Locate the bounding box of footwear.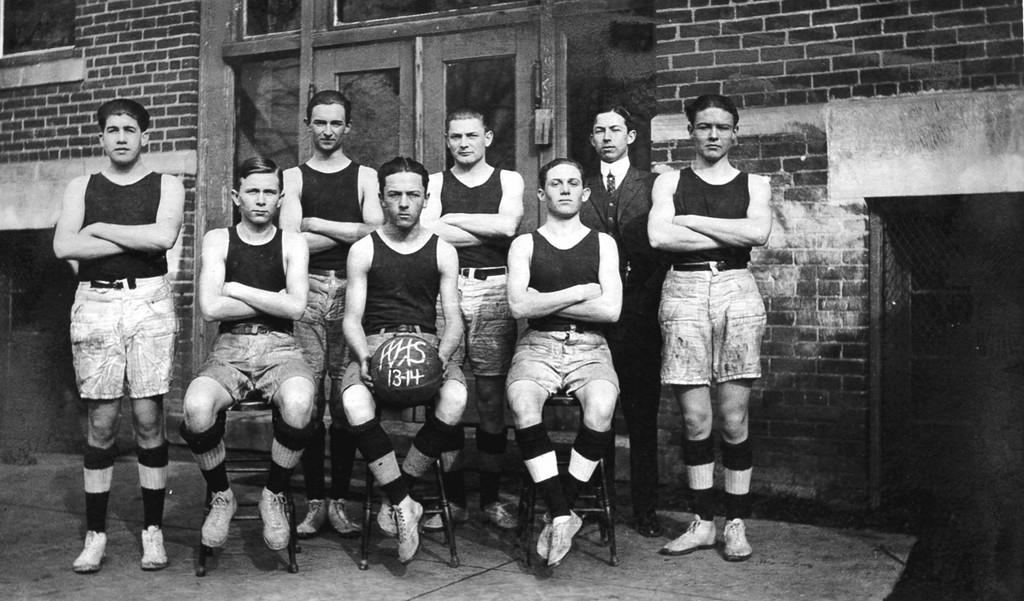
Bounding box: bbox=(296, 497, 324, 538).
